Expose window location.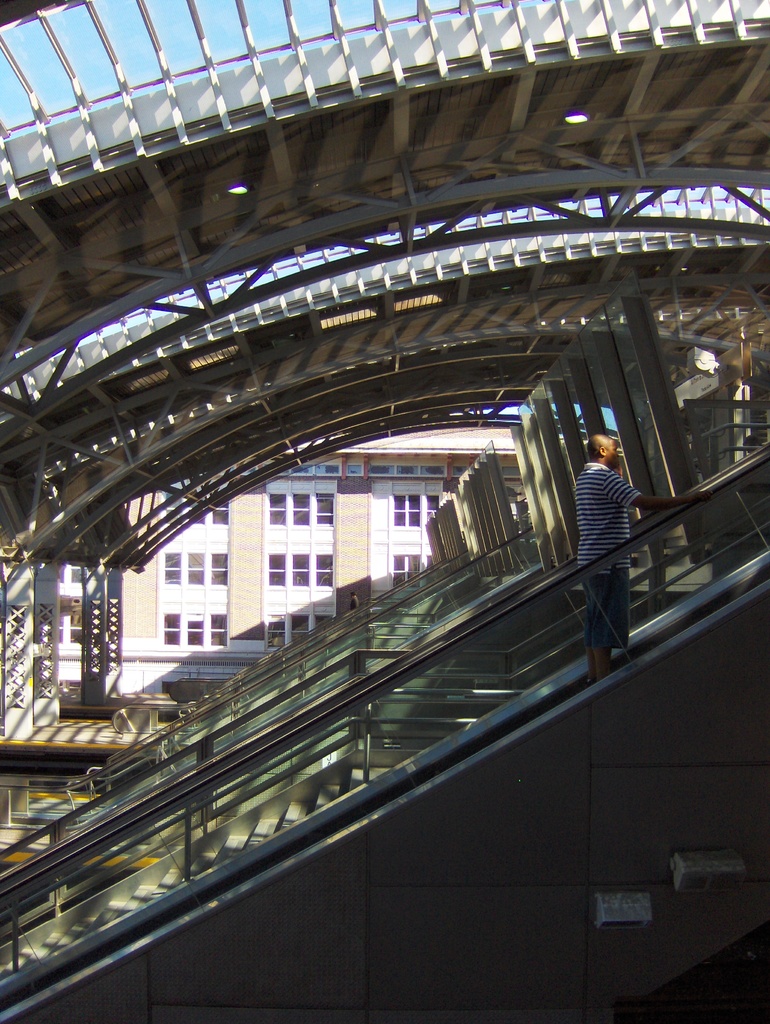
Exposed at rect(392, 555, 423, 588).
